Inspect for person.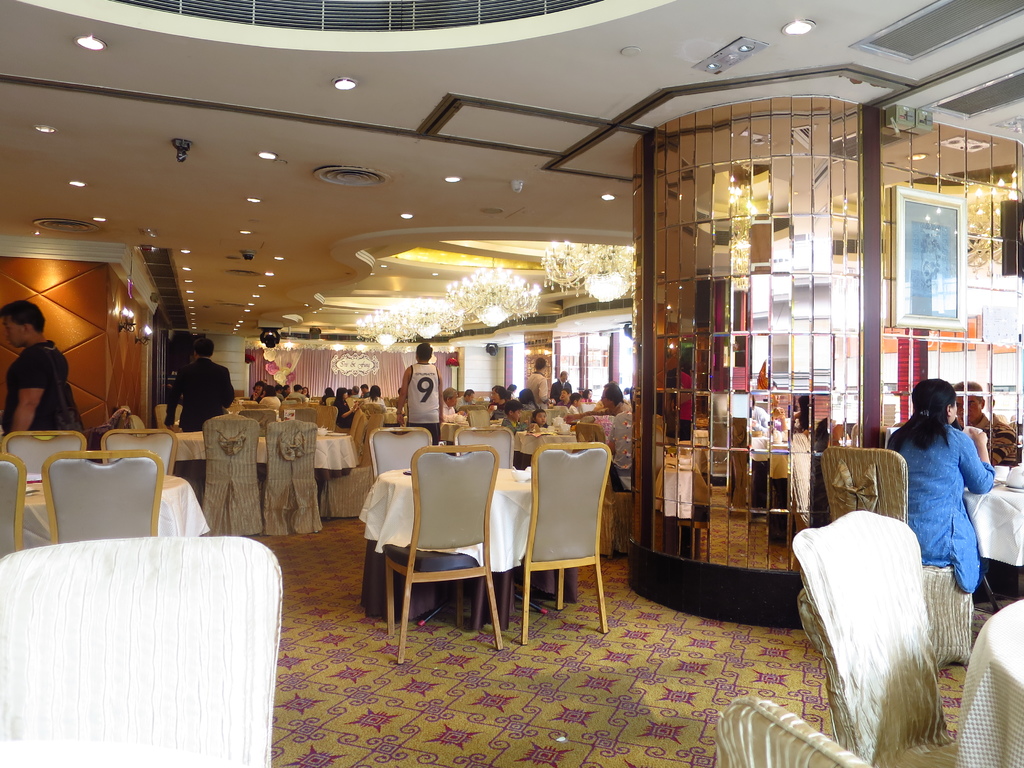
Inspection: (x1=0, y1=303, x2=91, y2=435).
